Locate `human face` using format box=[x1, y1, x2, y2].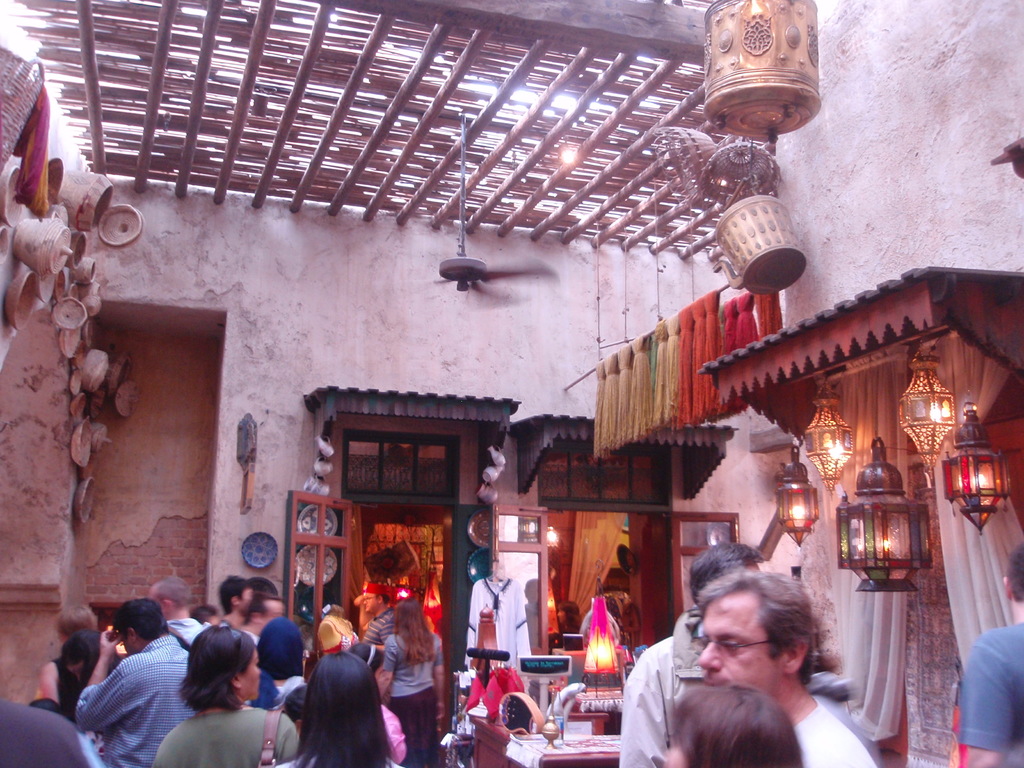
box=[239, 648, 260, 697].
